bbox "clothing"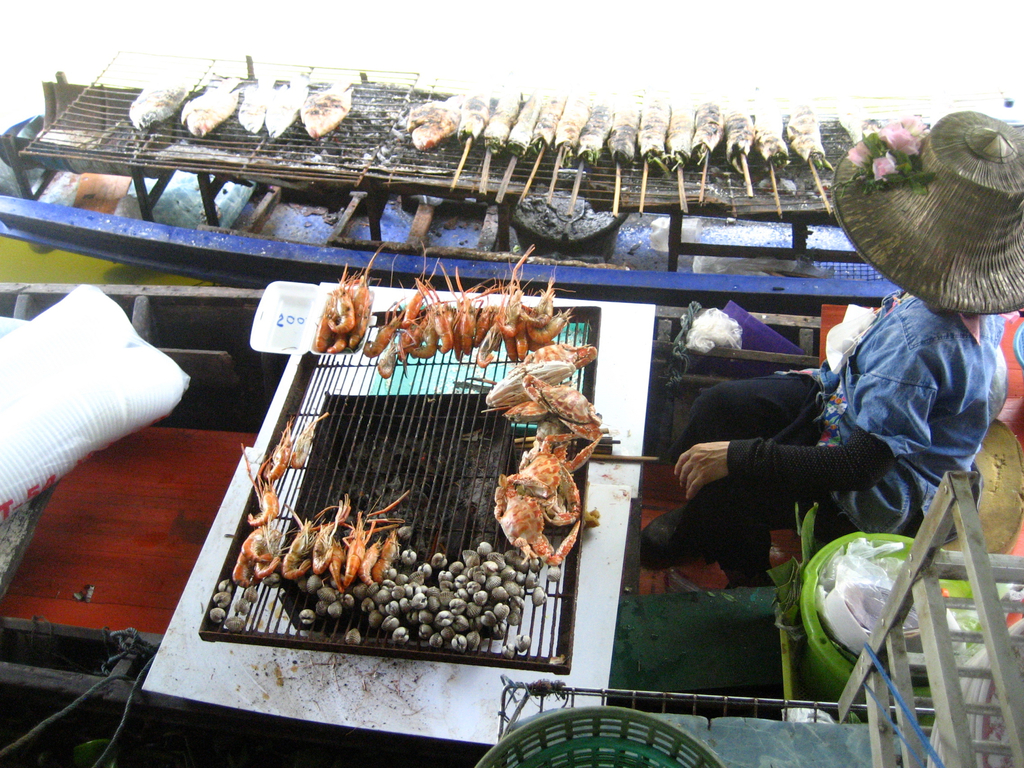
bbox=(649, 292, 993, 555)
